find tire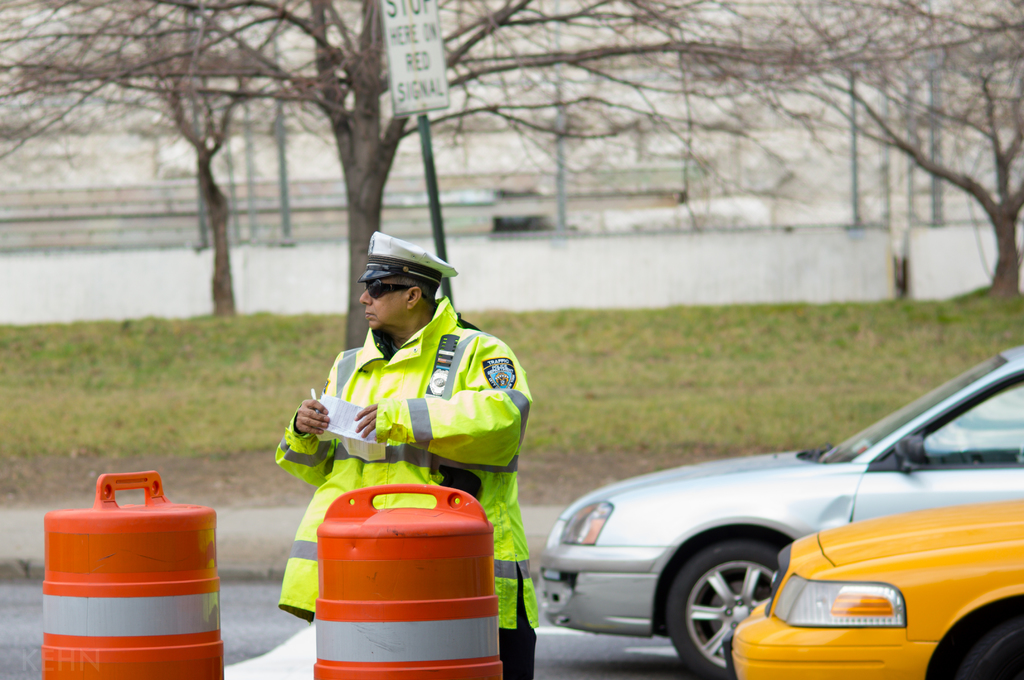
box(953, 613, 1023, 679)
